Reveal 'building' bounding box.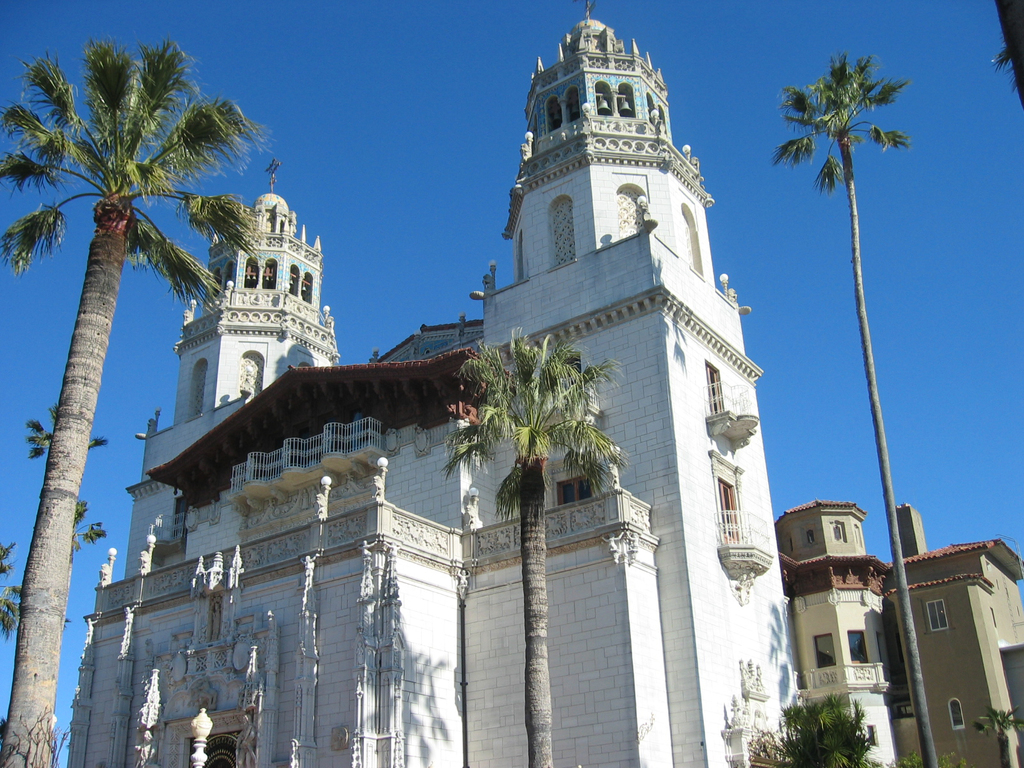
Revealed: bbox=[781, 498, 890, 767].
